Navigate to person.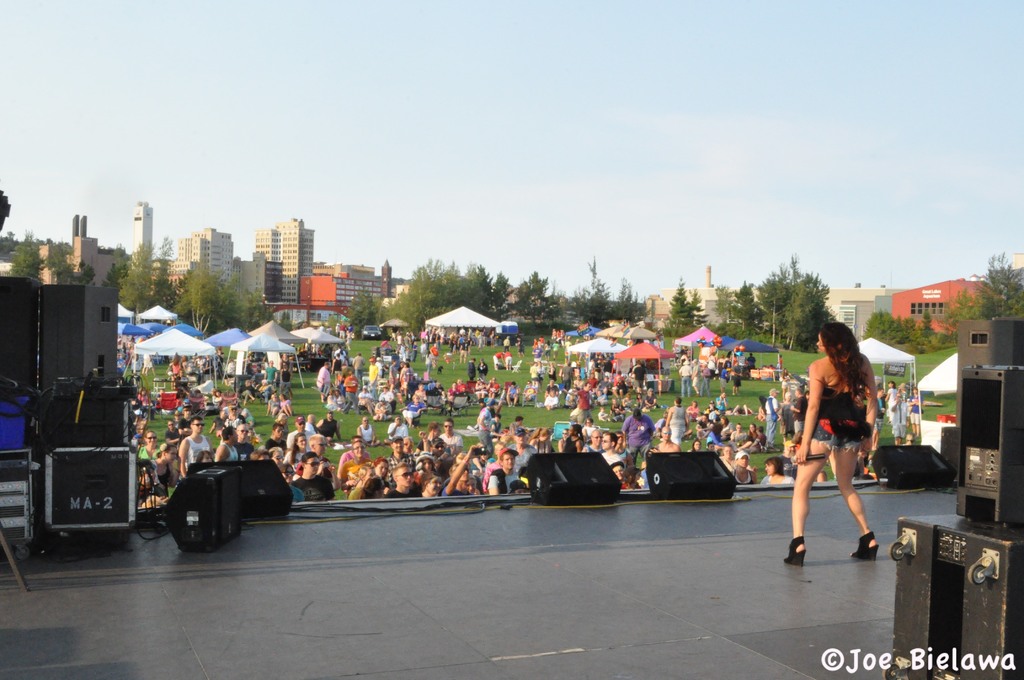
Navigation target: box=[486, 378, 499, 398].
